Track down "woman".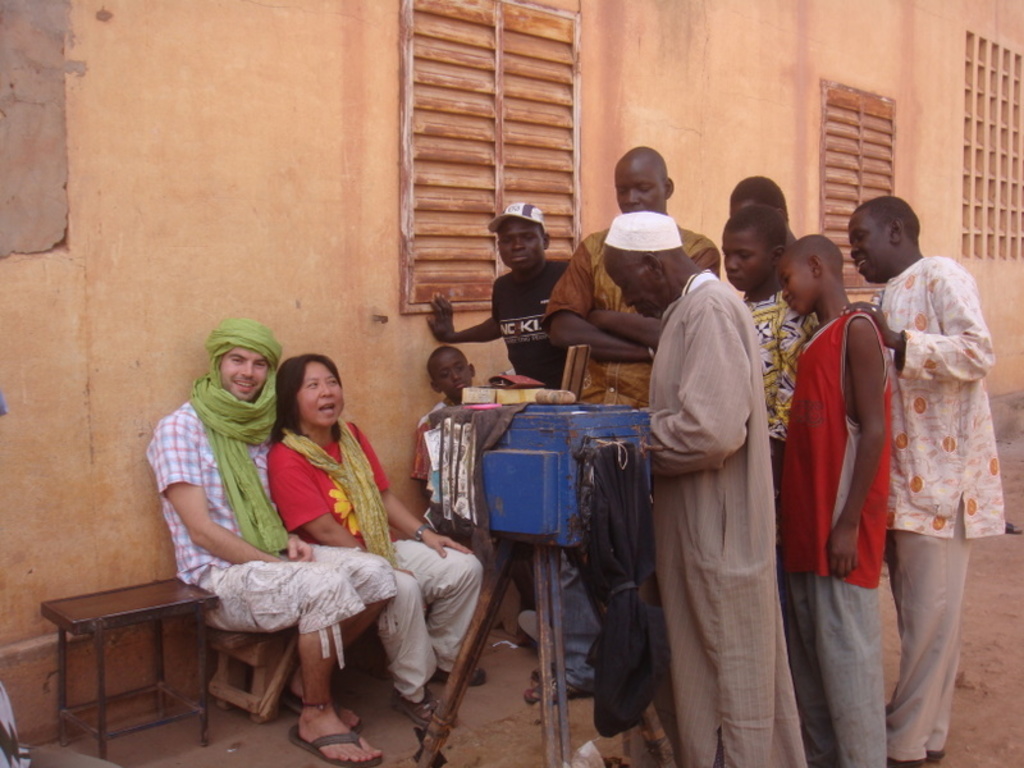
Tracked to {"x1": 274, "y1": 357, "x2": 486, "y2": 726}.
